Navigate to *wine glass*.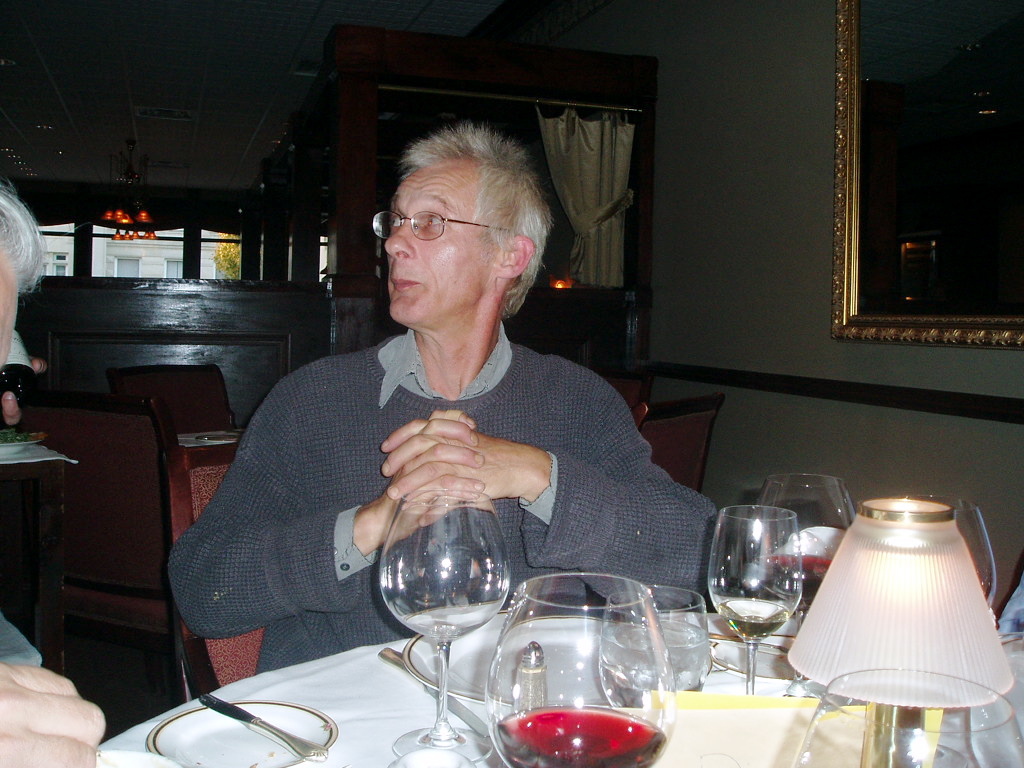
Navigation target: (910,498,995,605).
